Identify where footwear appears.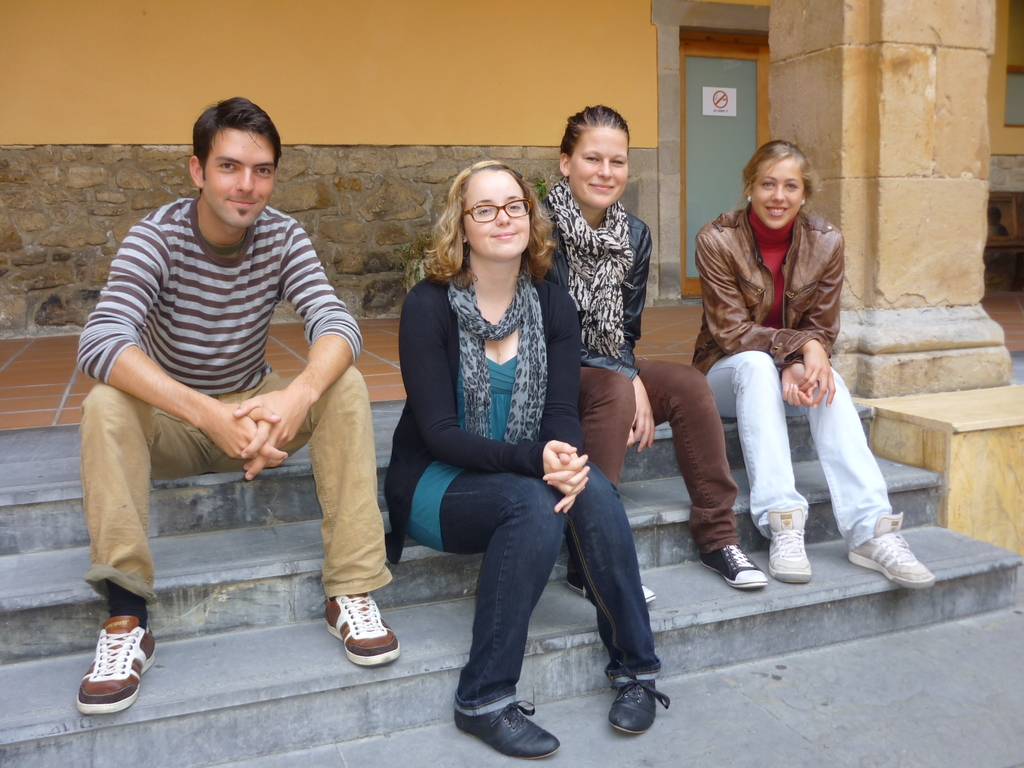
Appears at detection(81, 607, 163, 716).
